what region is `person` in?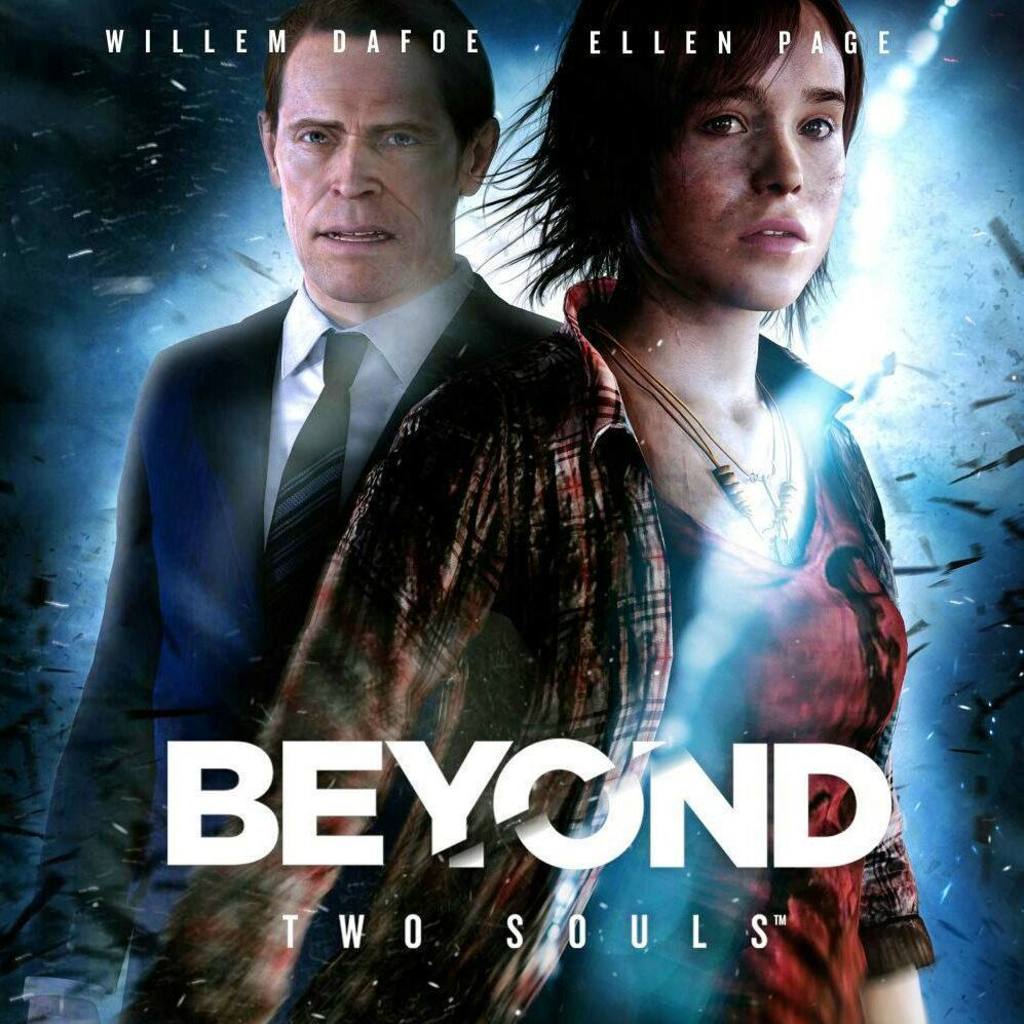
detection(10, 0, 673, 1020).
